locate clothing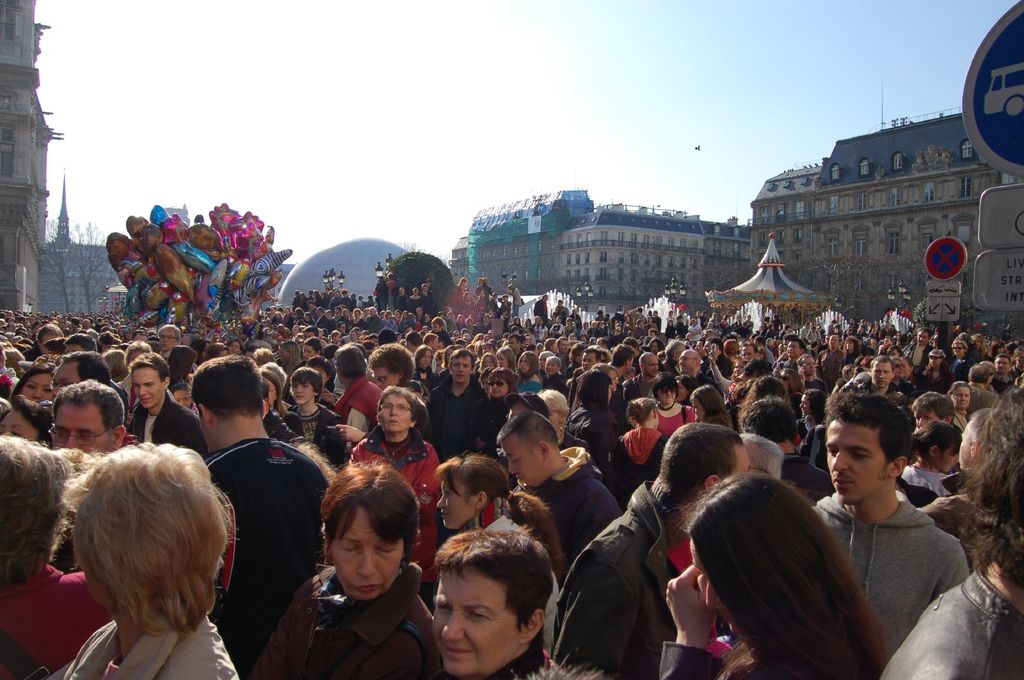
(131, 390, 213, 455)
